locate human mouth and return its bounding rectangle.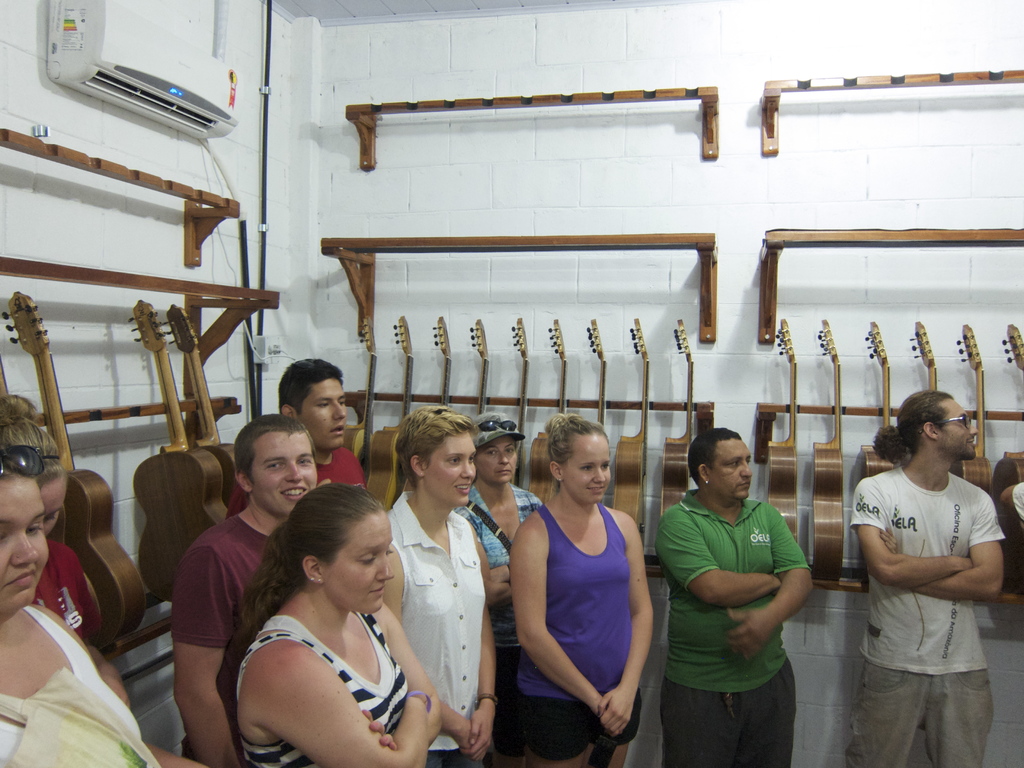
bbox=[372, 588, 385, 598].
